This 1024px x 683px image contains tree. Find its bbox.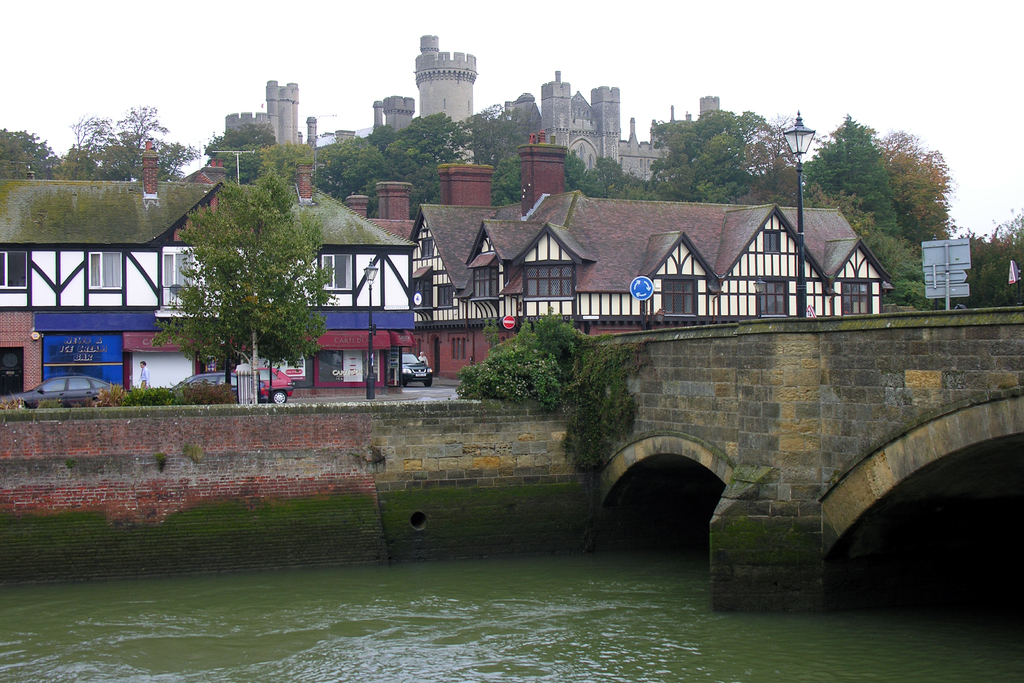
left=468, top=109, right=537, bottom=202.
